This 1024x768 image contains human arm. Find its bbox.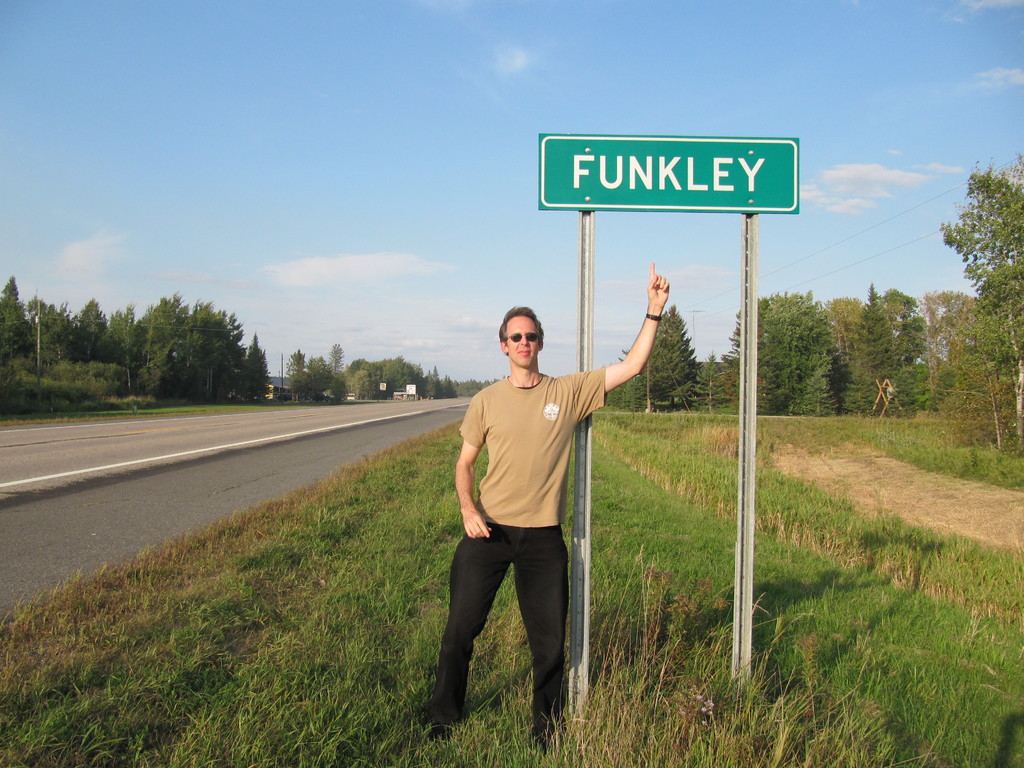
BBox(614, 284, 690, 407).
